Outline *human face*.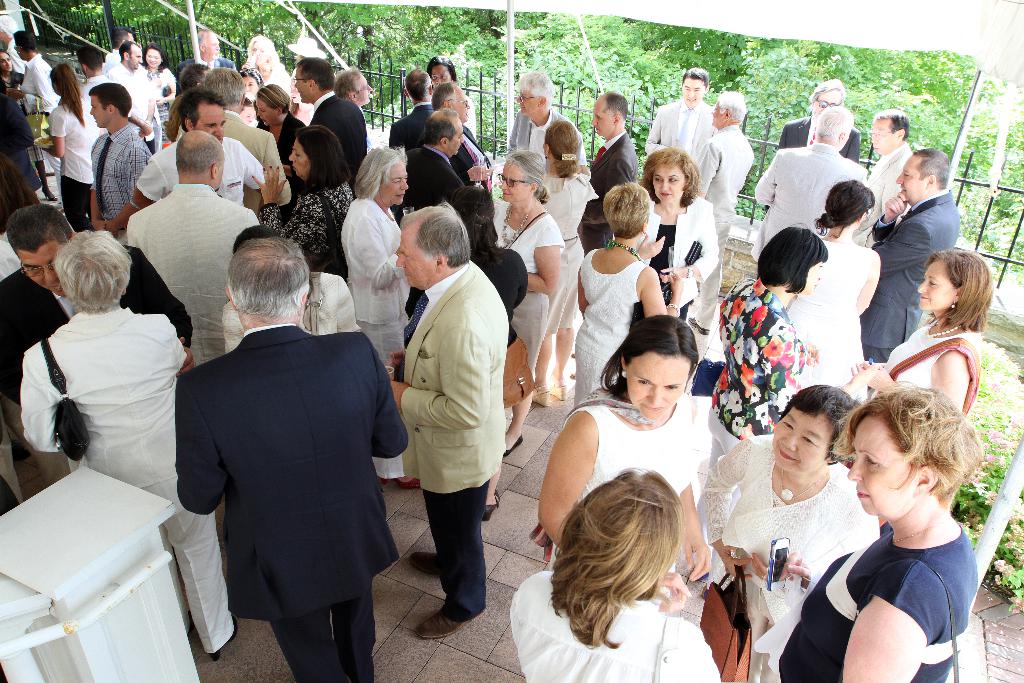
Outline: locate(846, 414, 922, 515).
